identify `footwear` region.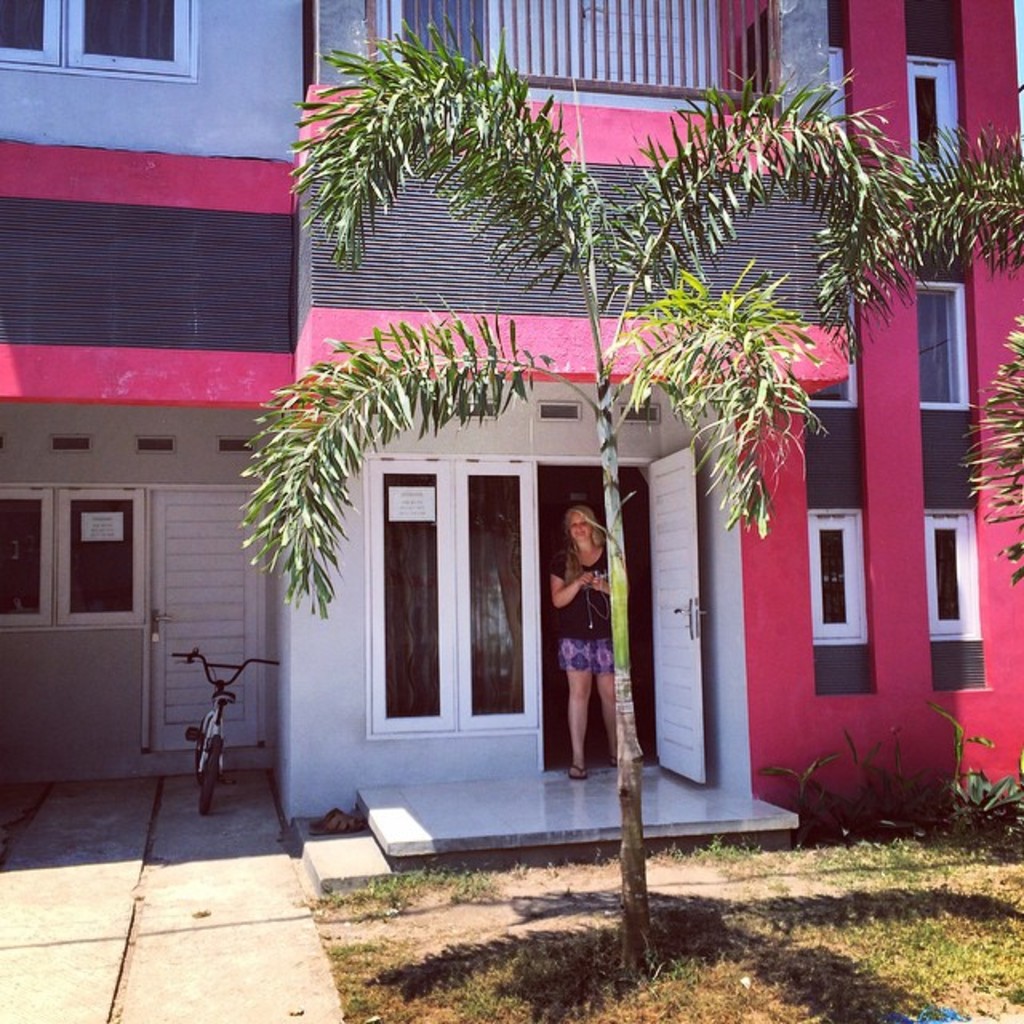
Region: BBox(306, 810, 371, 840).
